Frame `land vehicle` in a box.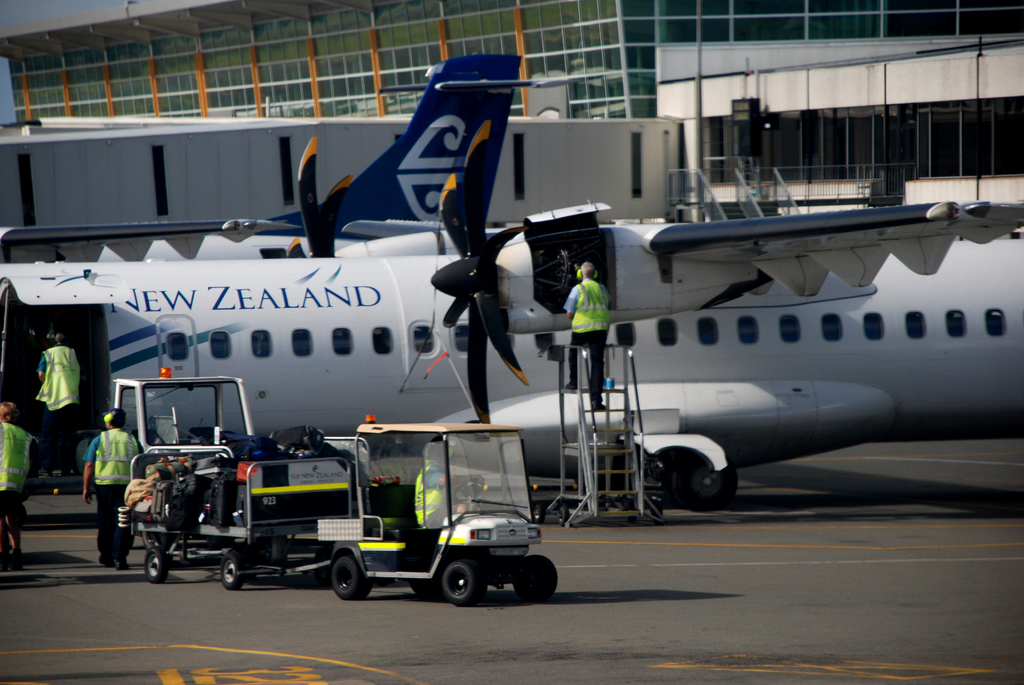
[312,424,555,605].
